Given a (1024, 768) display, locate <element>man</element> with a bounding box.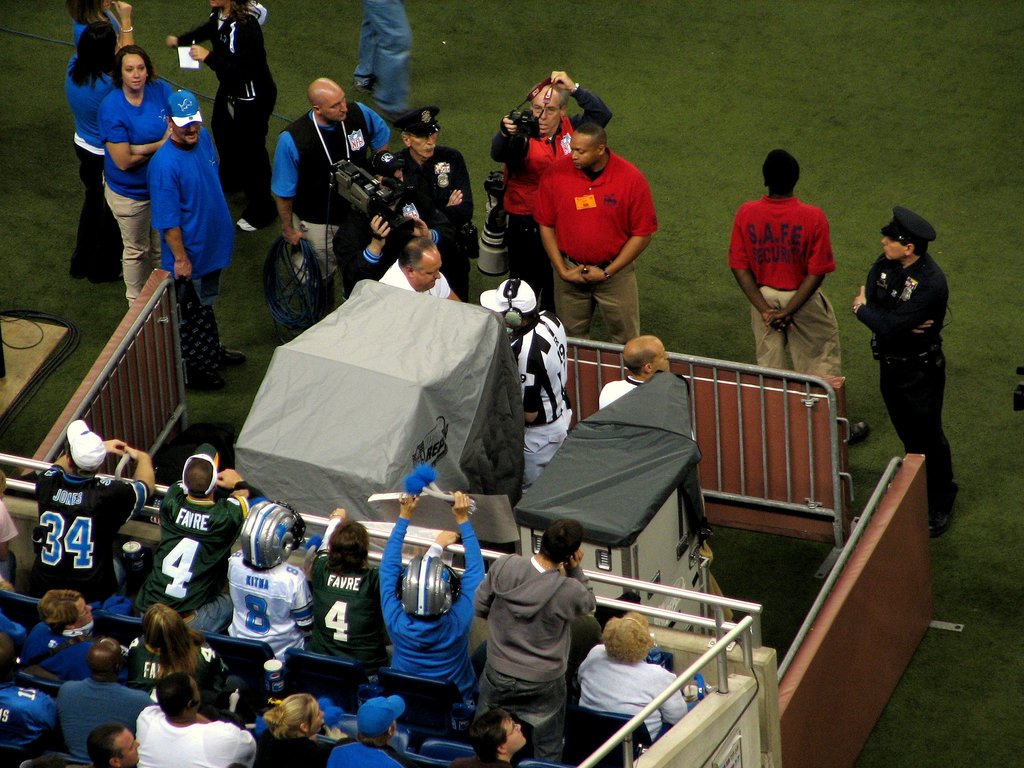
Located: 377:497:483:699.
